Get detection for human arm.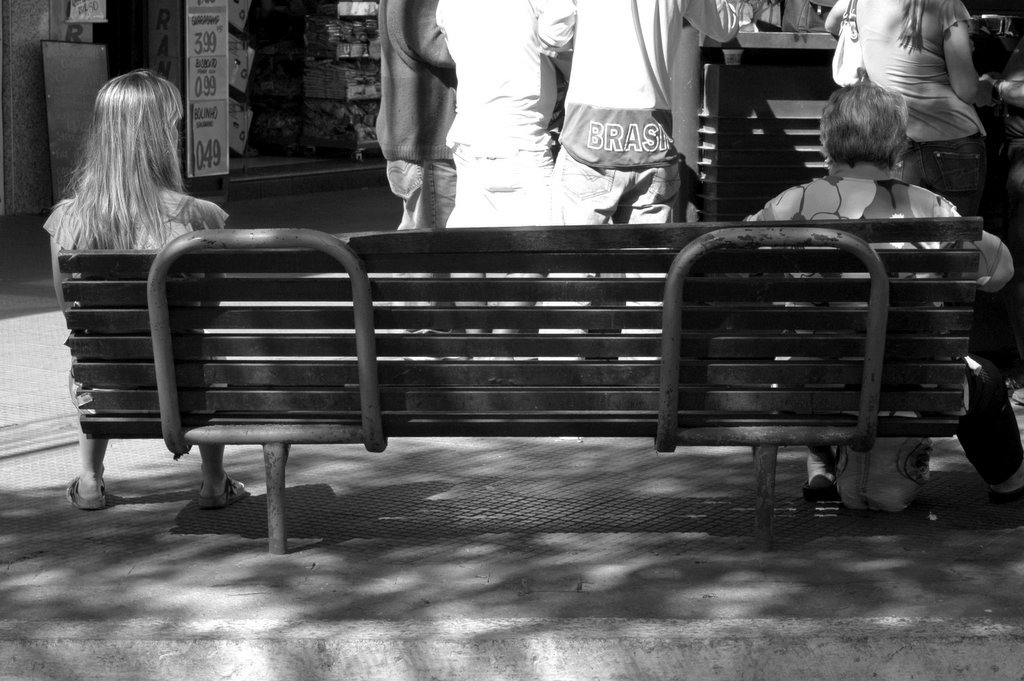
Detection: l=673, t=0, r=746, b=58.
